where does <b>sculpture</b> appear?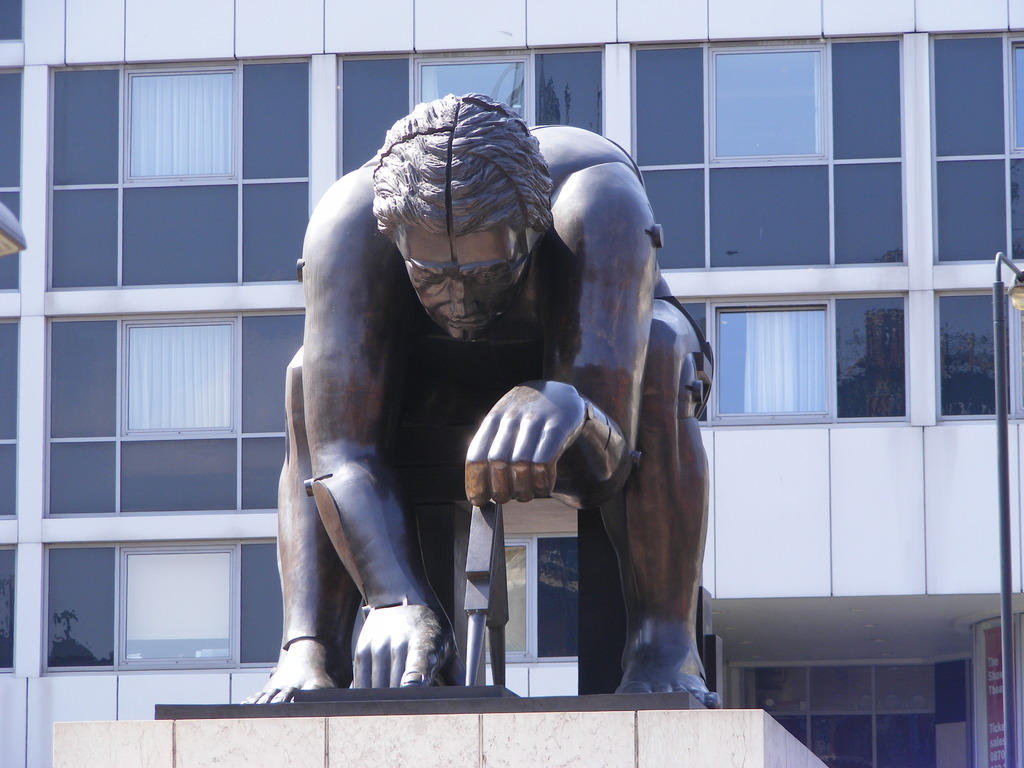
Appears at [246, 102, 755, 717].
